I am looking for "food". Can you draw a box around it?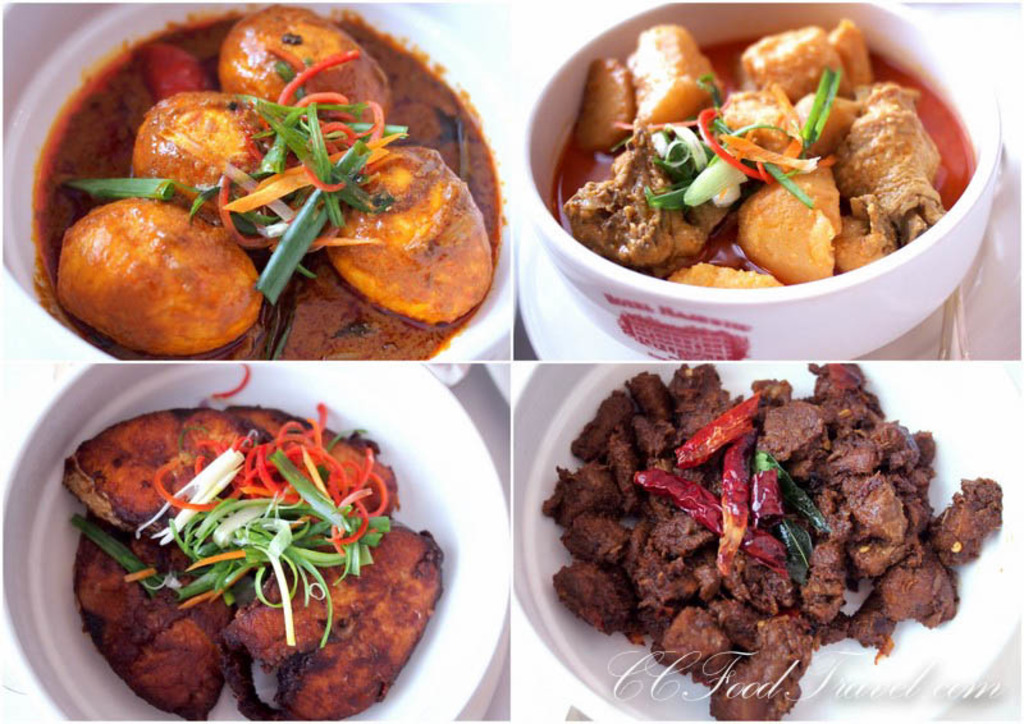
Sure, the bounding box is rect(531, 23, 948, 313).
